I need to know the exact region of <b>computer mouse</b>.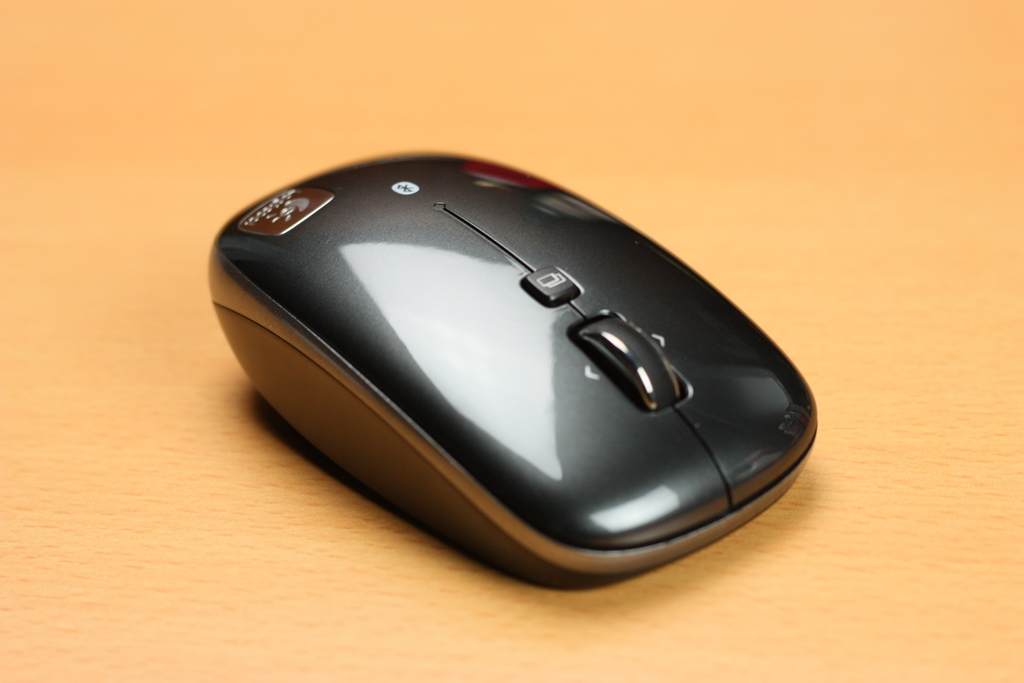
Region: [211, 150, 815, 586].
